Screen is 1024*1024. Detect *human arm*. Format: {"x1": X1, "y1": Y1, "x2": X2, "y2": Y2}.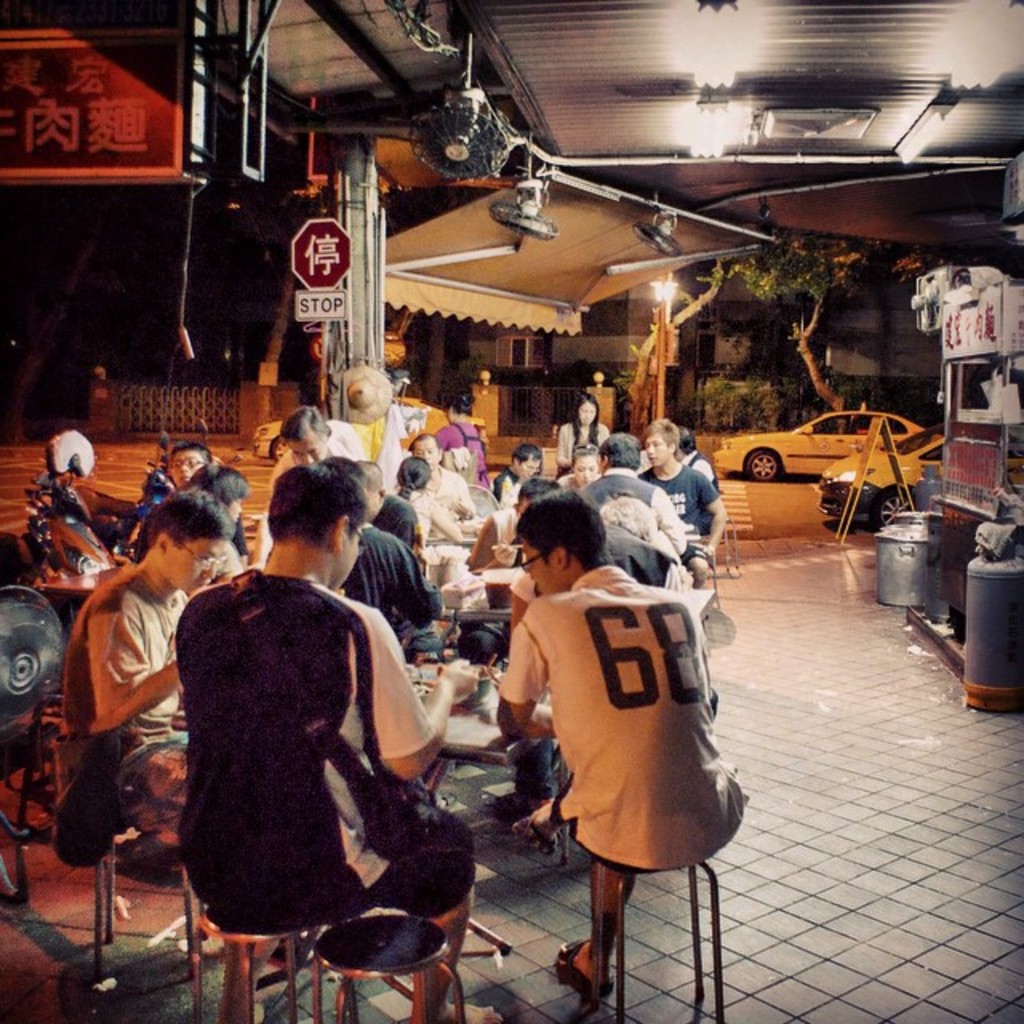
{"x1": 96, "y1": 605, "x2": 198, "y2": 738}.
